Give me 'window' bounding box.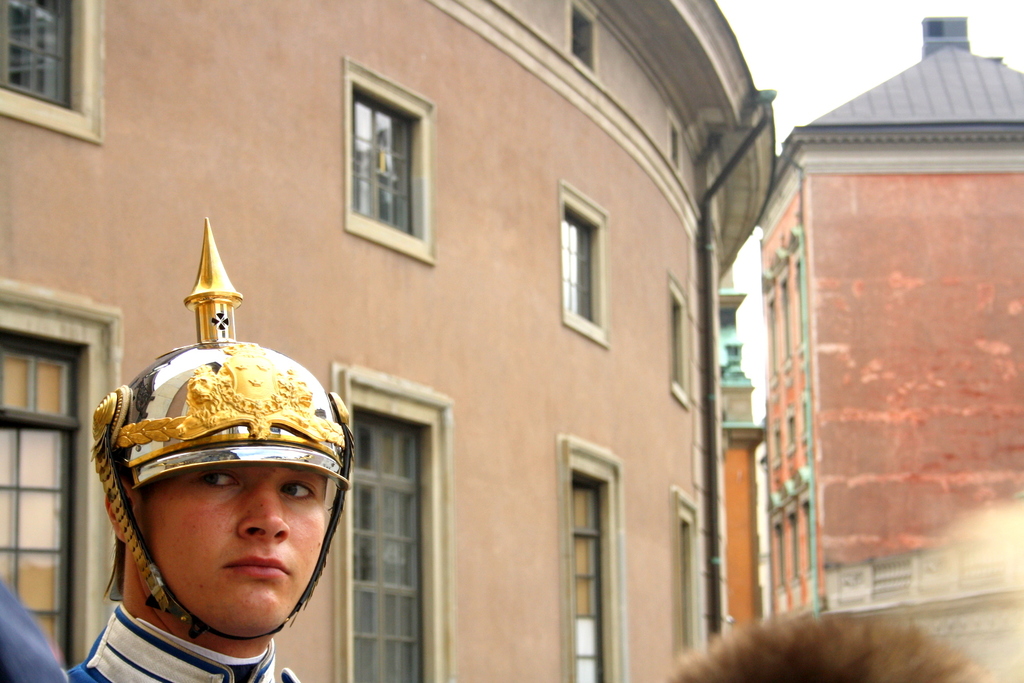
<box>333,360,454,682</box>.
